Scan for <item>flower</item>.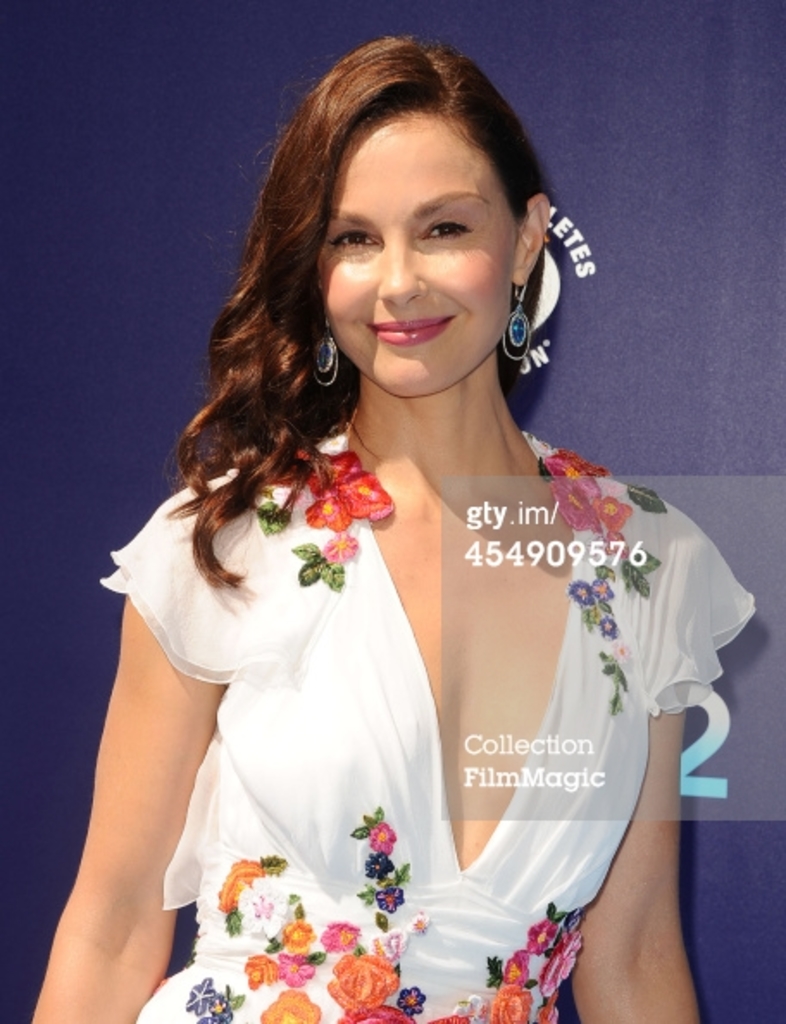
Scan result: <bbox>564, 572, 595, 610</bbox>.
